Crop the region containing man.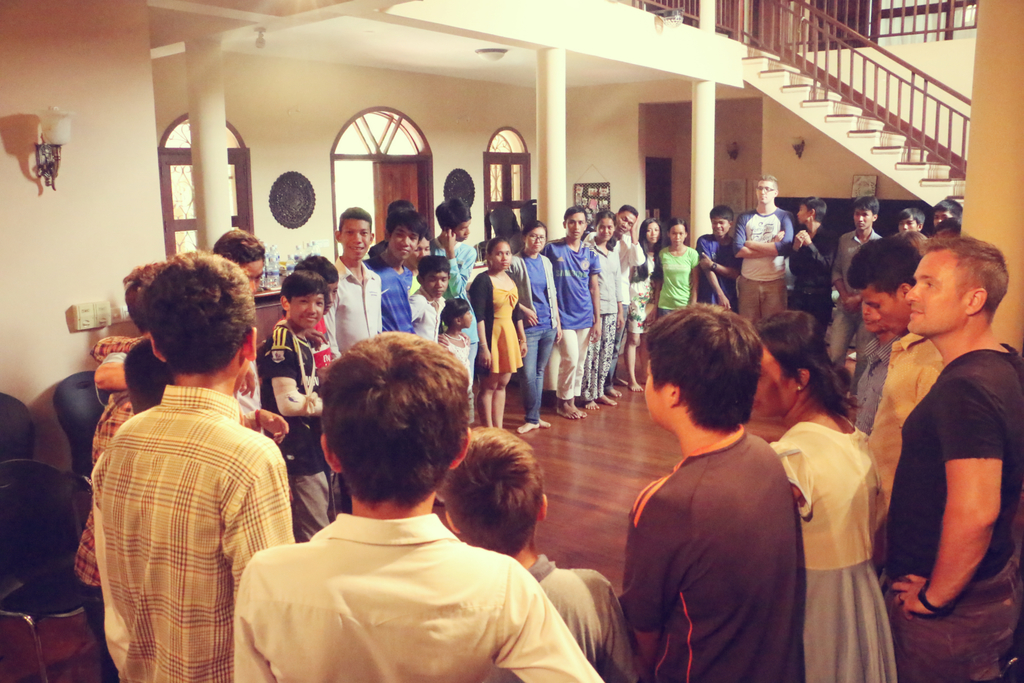
Crop region: <region>844, 234, 943, 533</region>.
